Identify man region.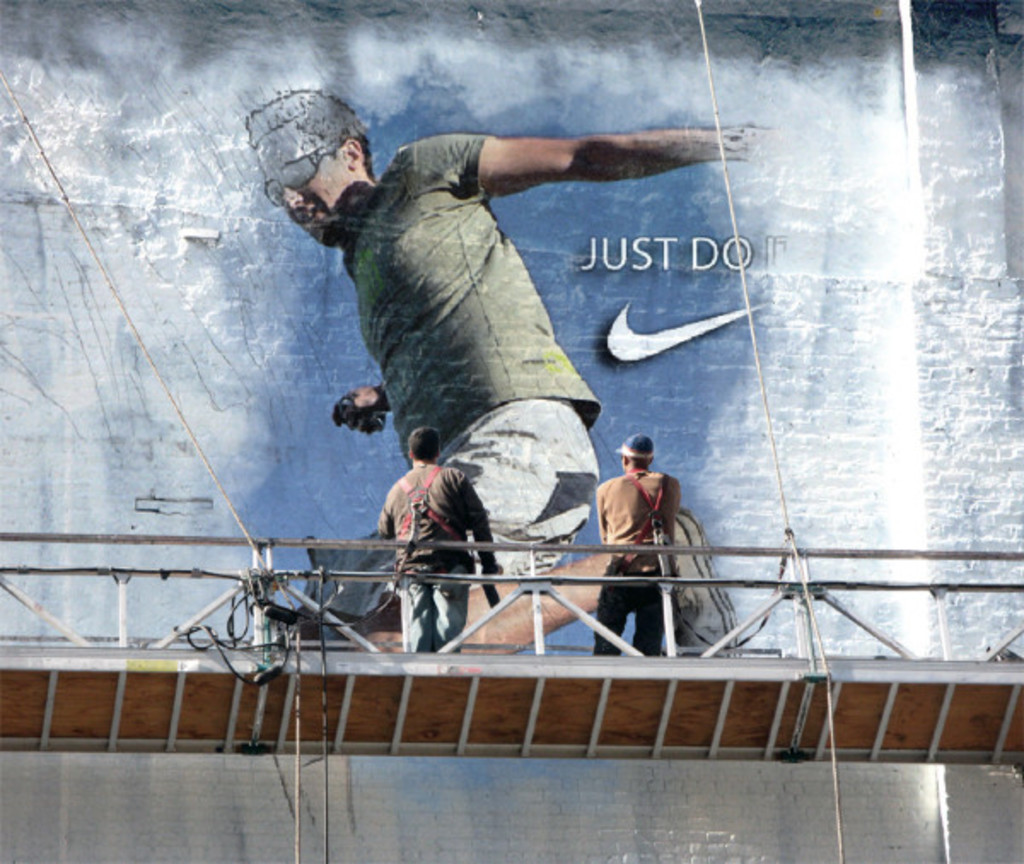
Region: 587:432:686:657.
